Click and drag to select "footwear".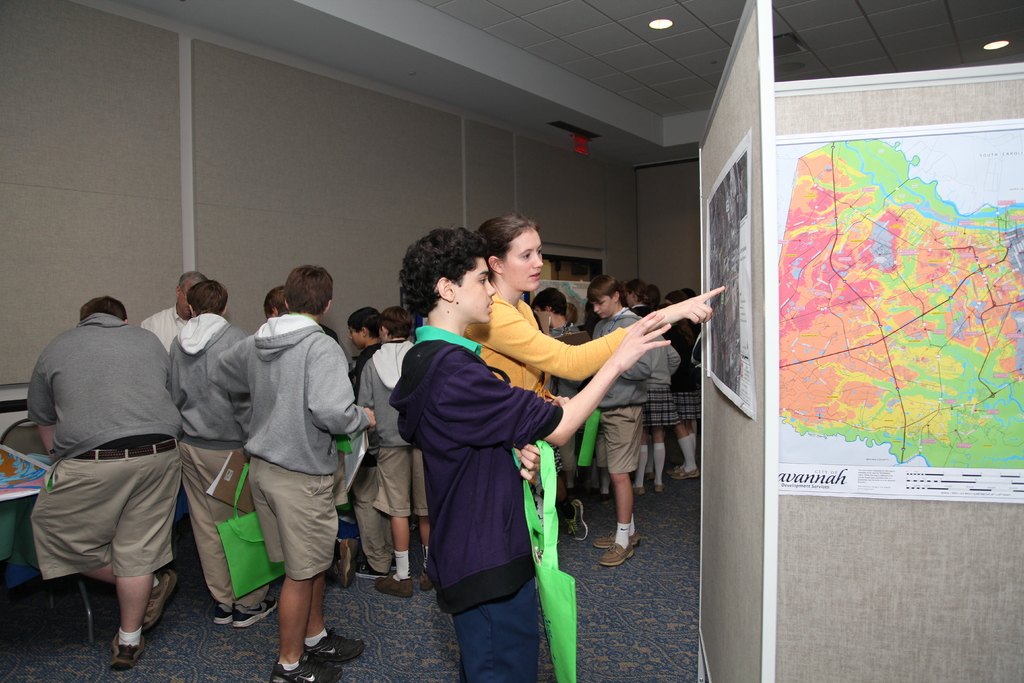
Selection: 353, 562, 378, 579.
